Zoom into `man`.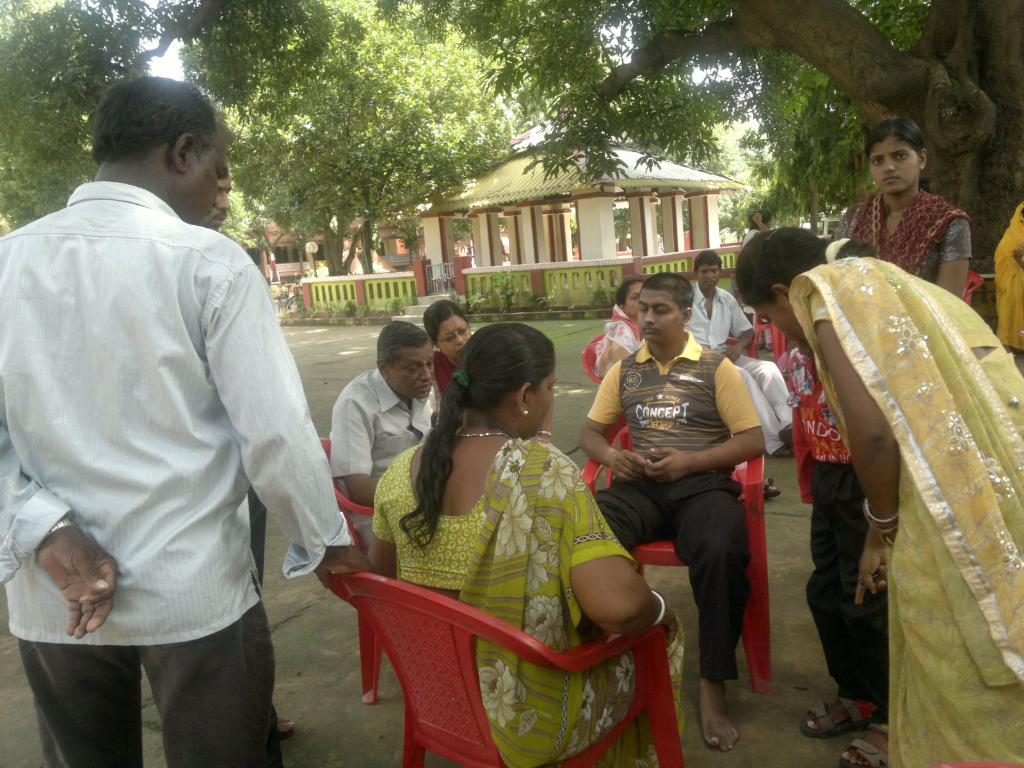
Zoom target: bbox=(328, 320, 436, 506).
